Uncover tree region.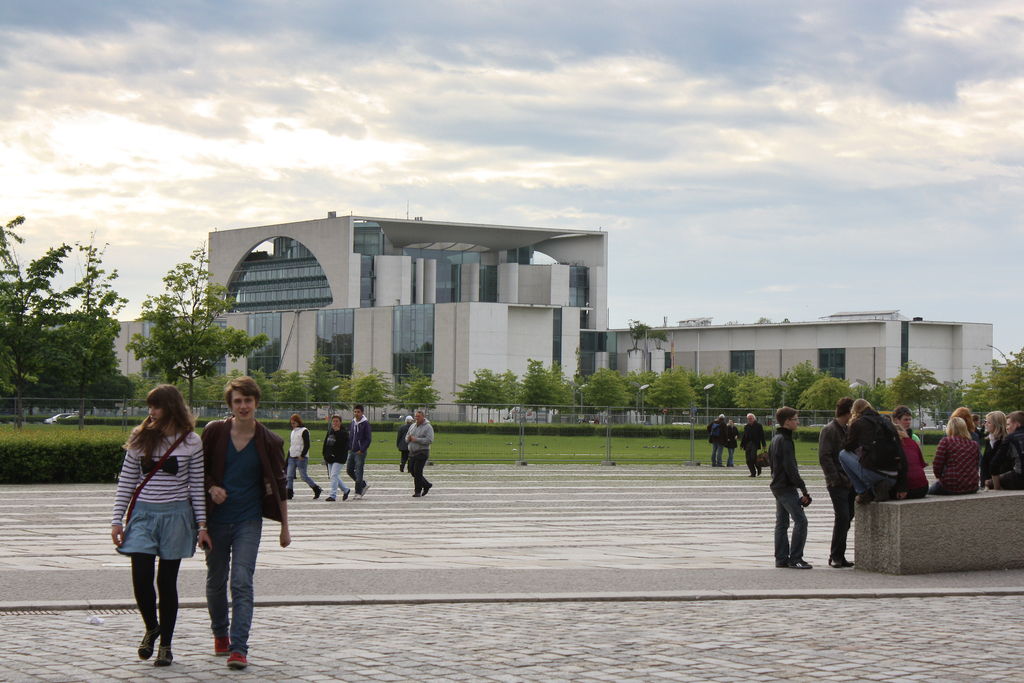
Uncovered: bbox=[778, 353, 818, 412].
